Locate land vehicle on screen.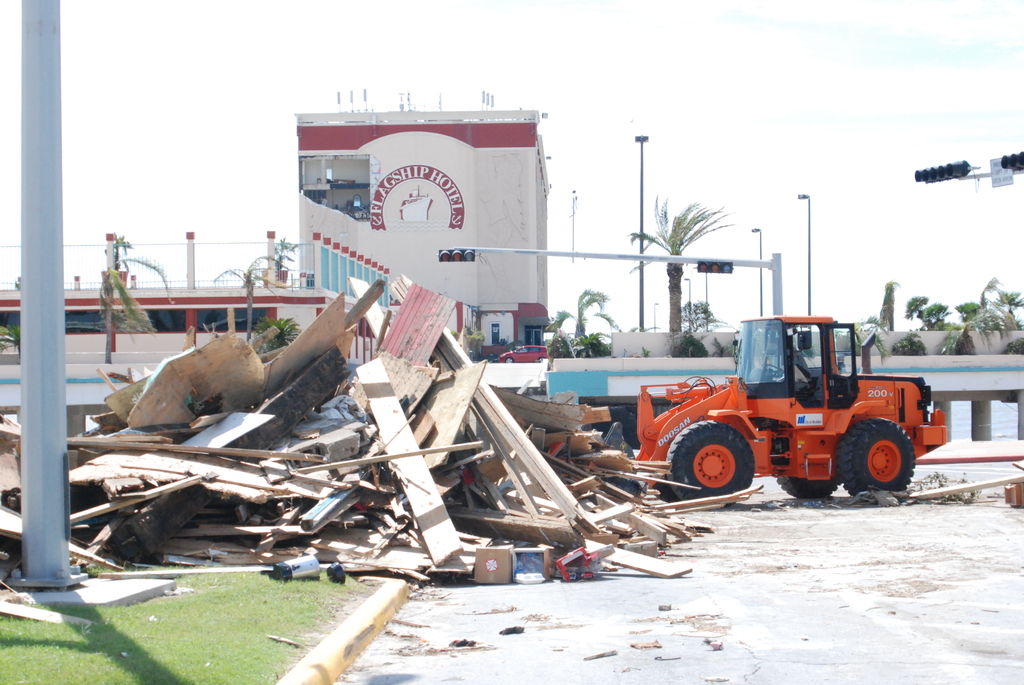
On screen at [x1=634, y1=318, x2=932, y2=513].
